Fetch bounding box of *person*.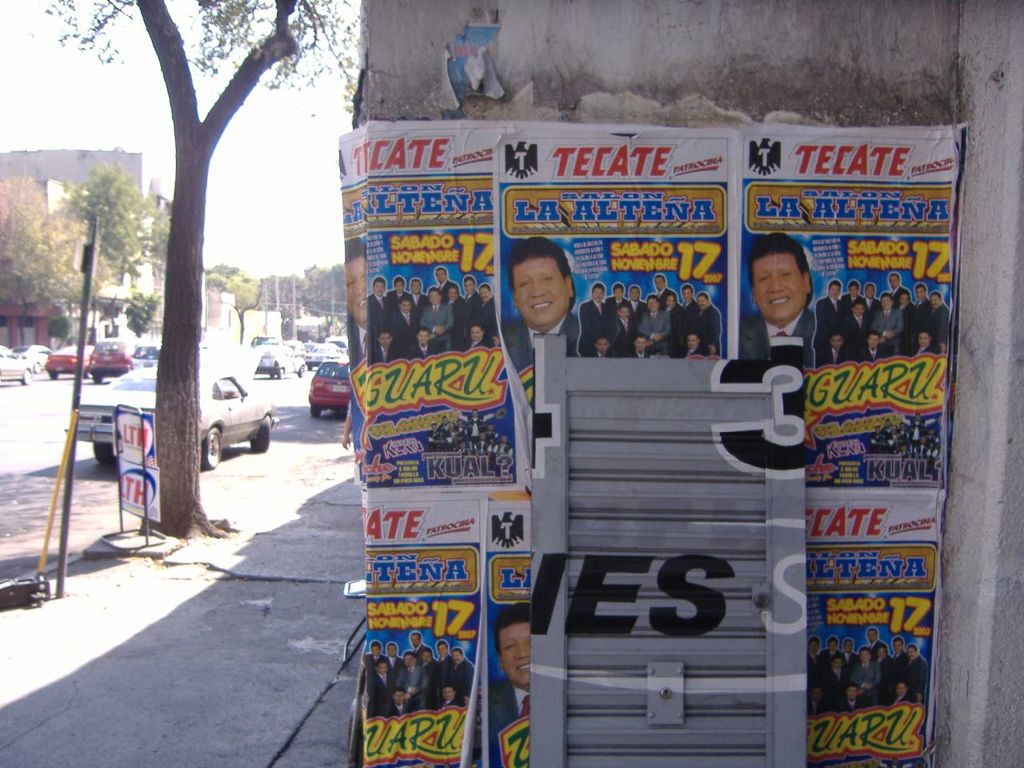
Bbox: bbox=(413, 328, 438, 356).
